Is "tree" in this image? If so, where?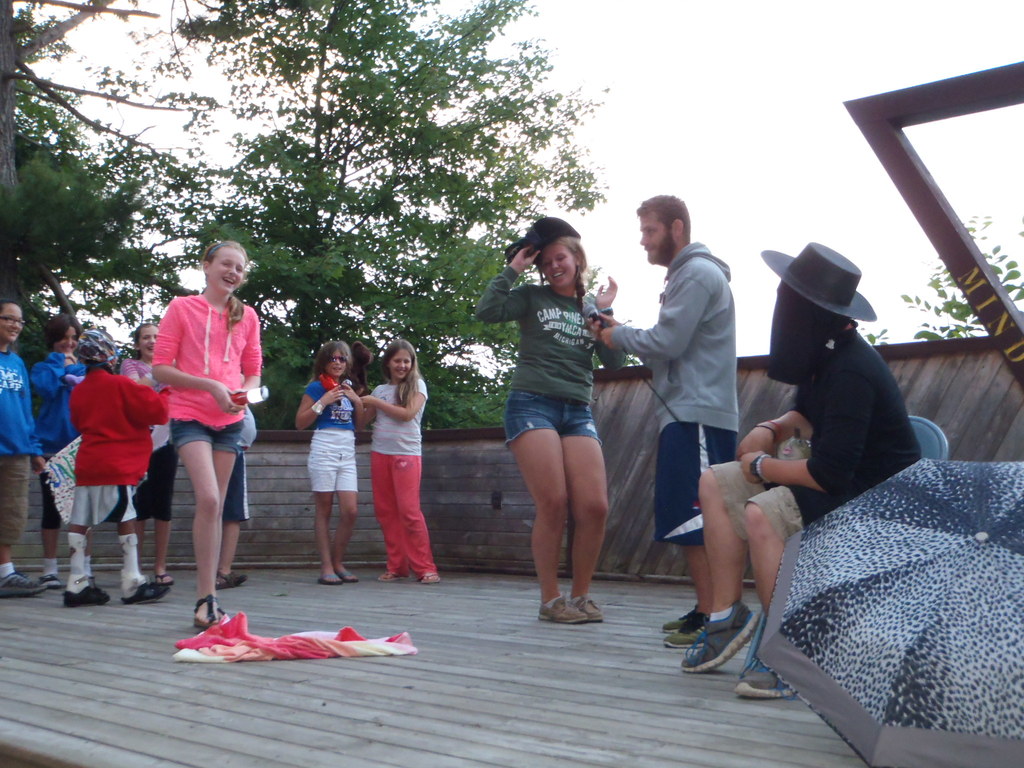
Yes, at <box>890,203,1023,335</box>.
